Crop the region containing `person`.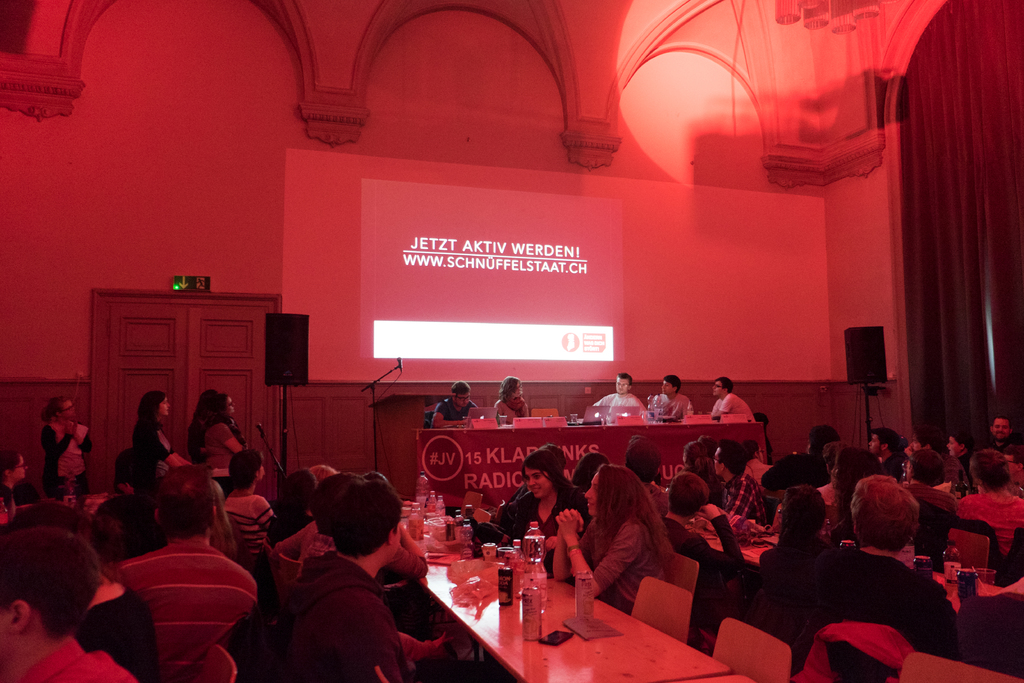
Crop region: l=461, t=448, r=589, b=562.
